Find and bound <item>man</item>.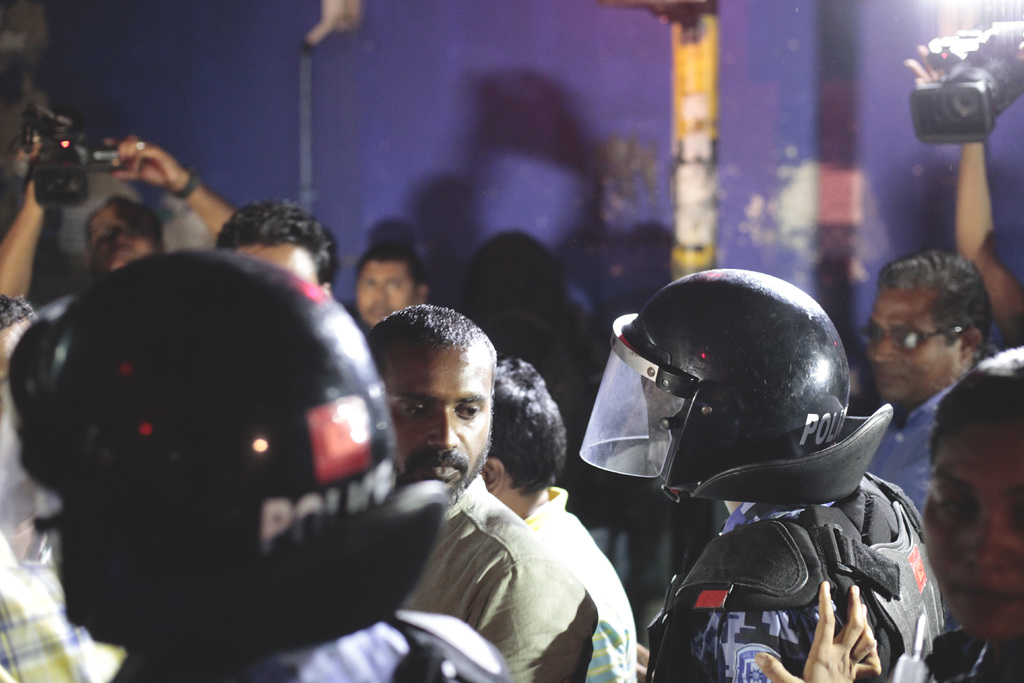
Bound: select_region(866, 247, 992, 516).
